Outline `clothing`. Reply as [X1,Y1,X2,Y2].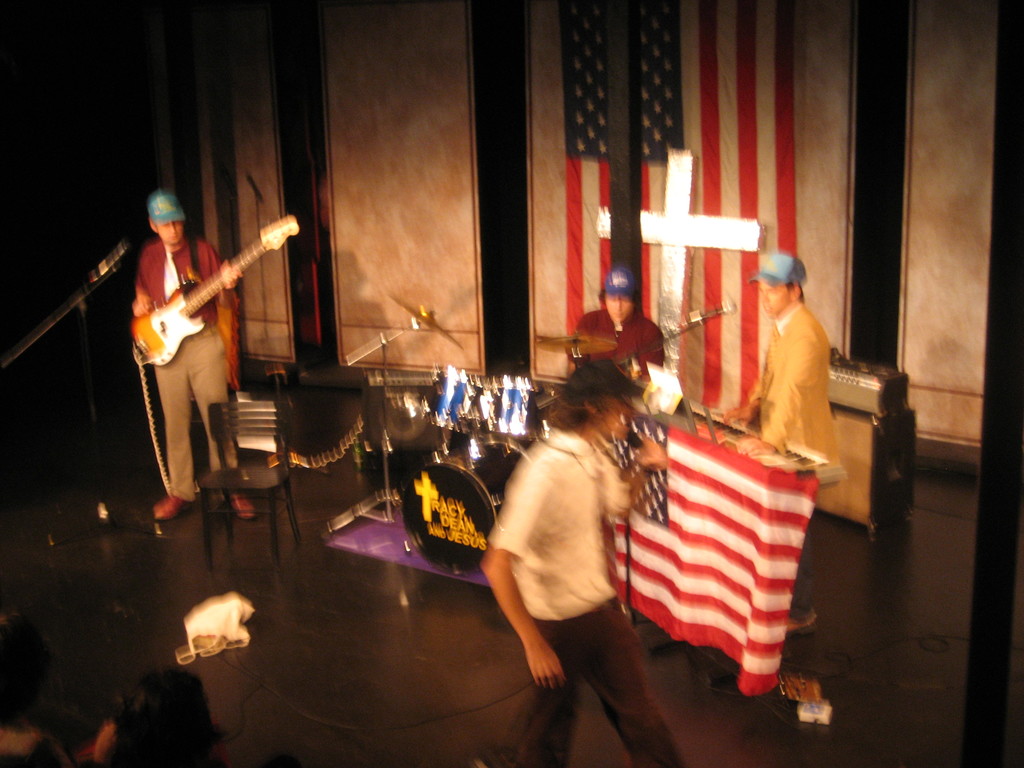
[486,424,684,767].
